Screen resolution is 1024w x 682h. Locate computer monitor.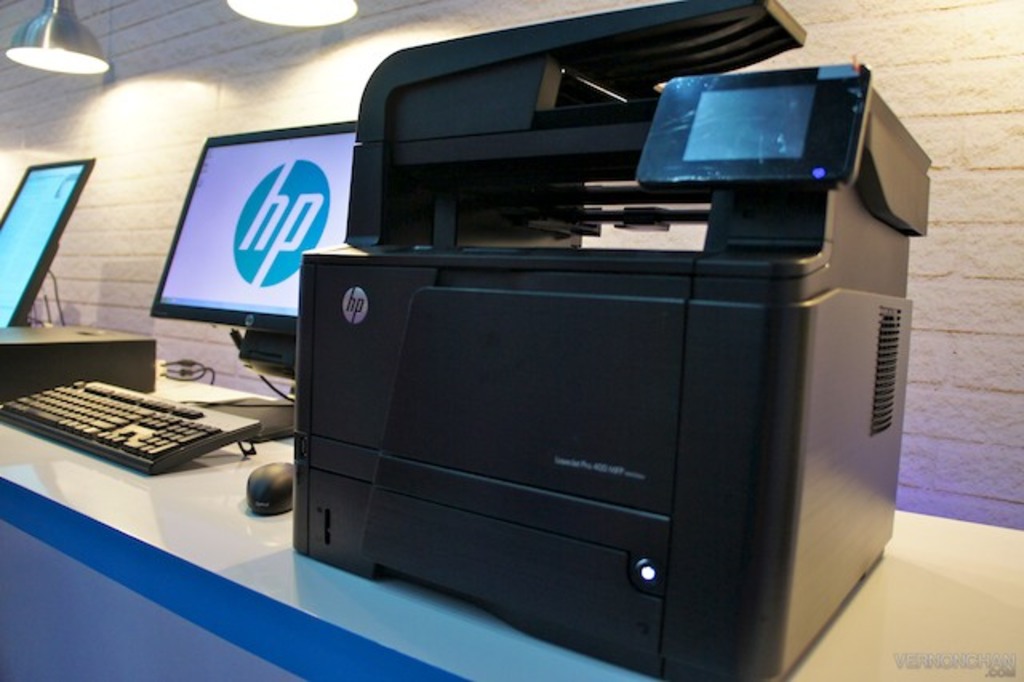
box=[0, 155, 93, 330].
